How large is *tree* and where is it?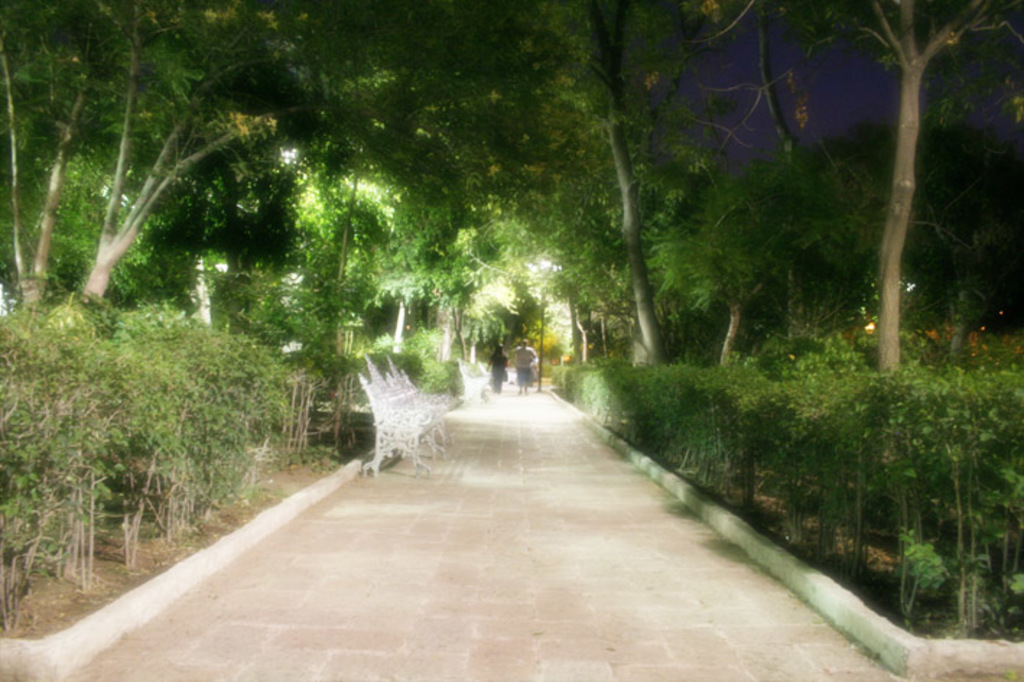
Bounding box: bbox=(0, 0, 363, 308).
